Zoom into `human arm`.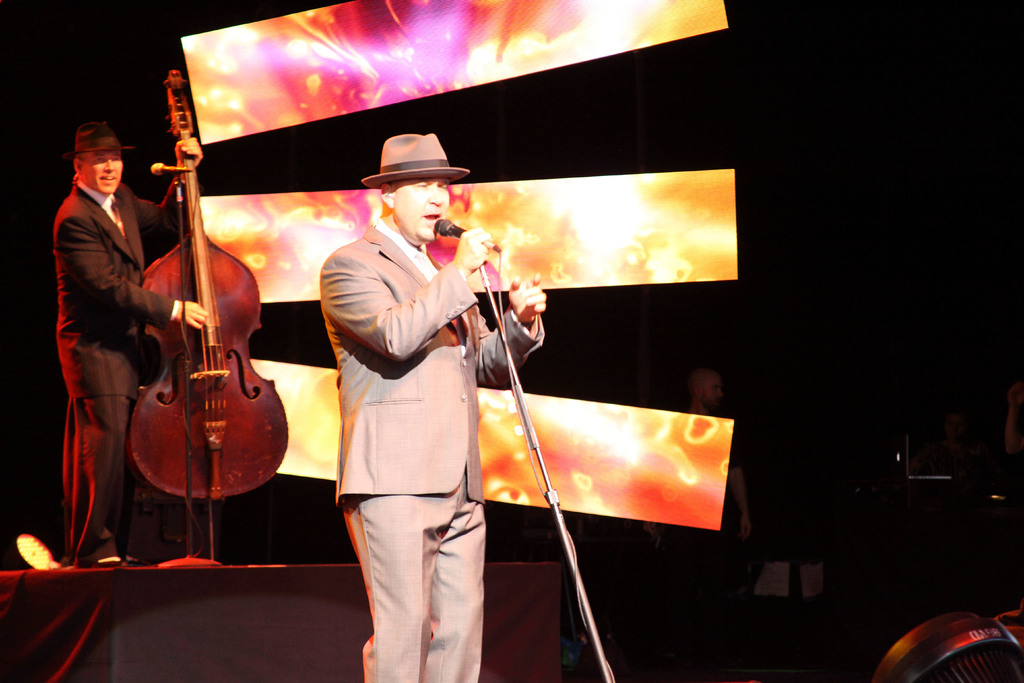
Zoom target: detection(132, 132, 207, 237).
